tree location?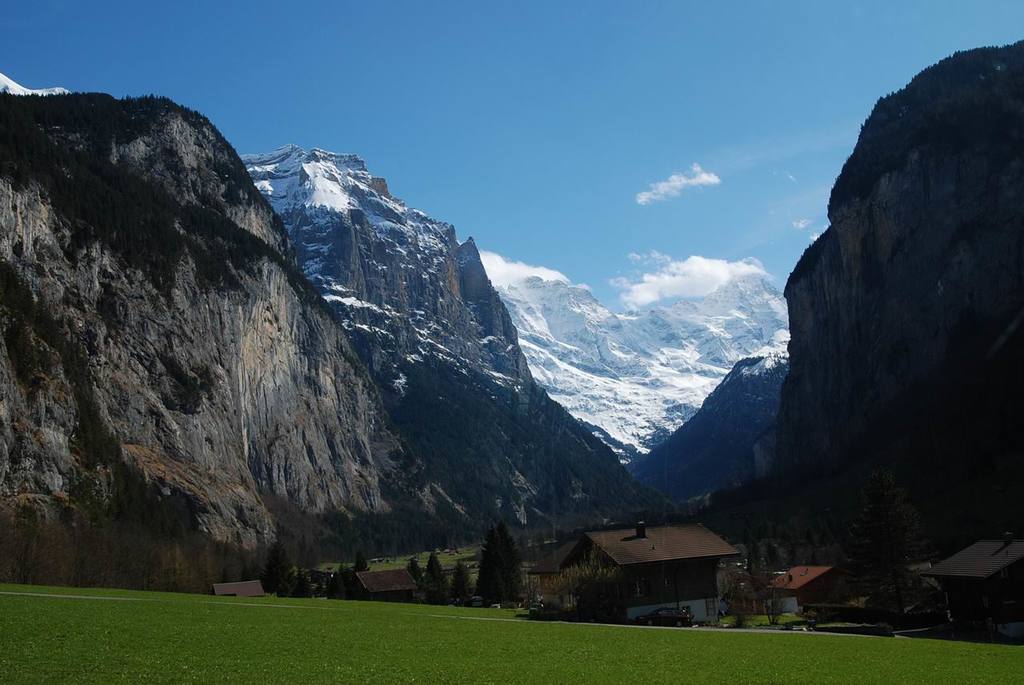
x1=328 y1=563 x2=365 y2=601
